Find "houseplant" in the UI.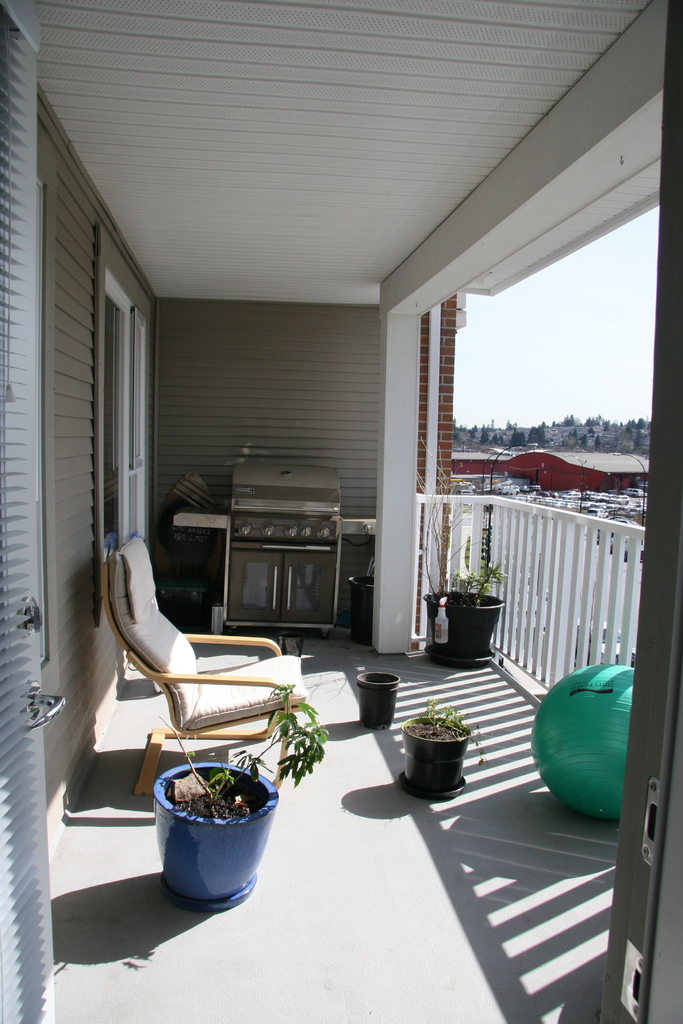
UI element at (left=416, top=436, right=514, bottom=663).
